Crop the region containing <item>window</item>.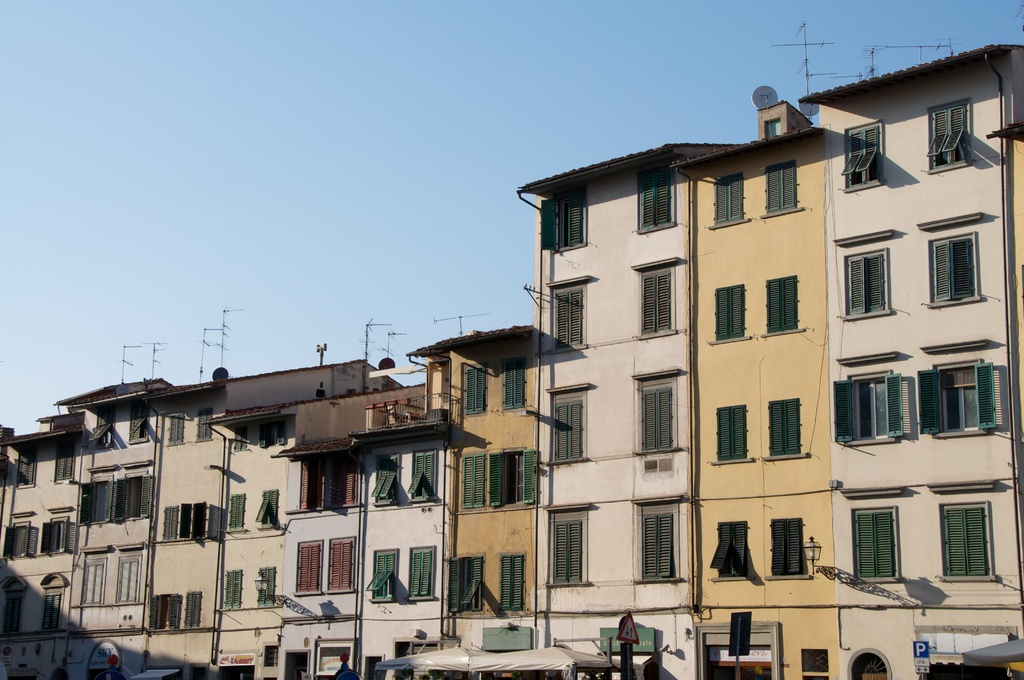
Crop region: select_region(163, 505, 177, 539).
